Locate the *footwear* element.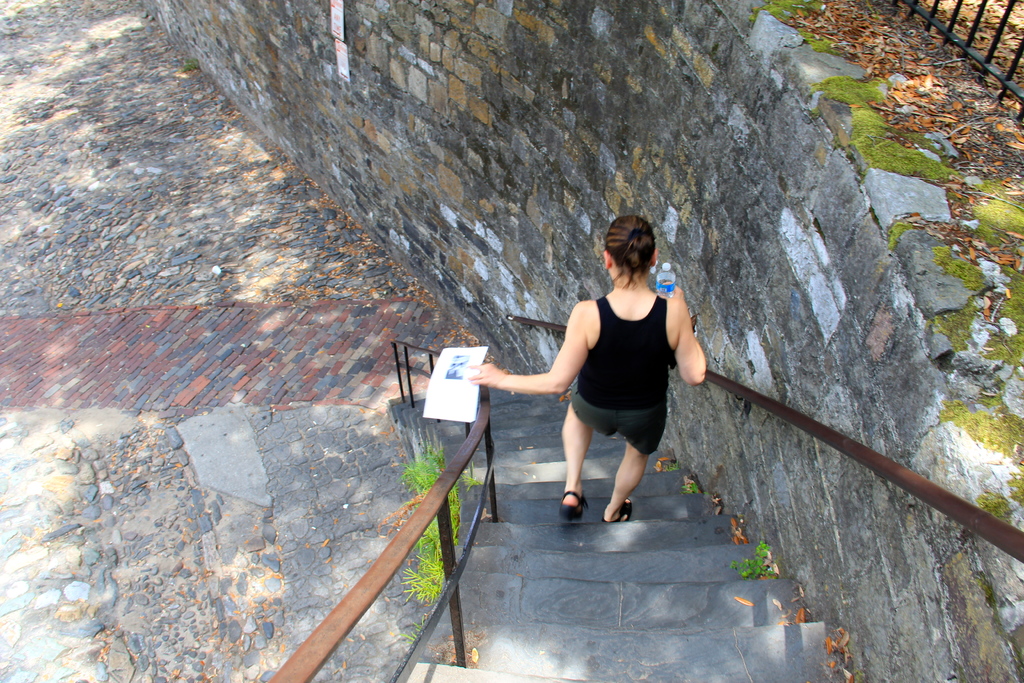
Element bbox: [559, 490, 591, 520].
